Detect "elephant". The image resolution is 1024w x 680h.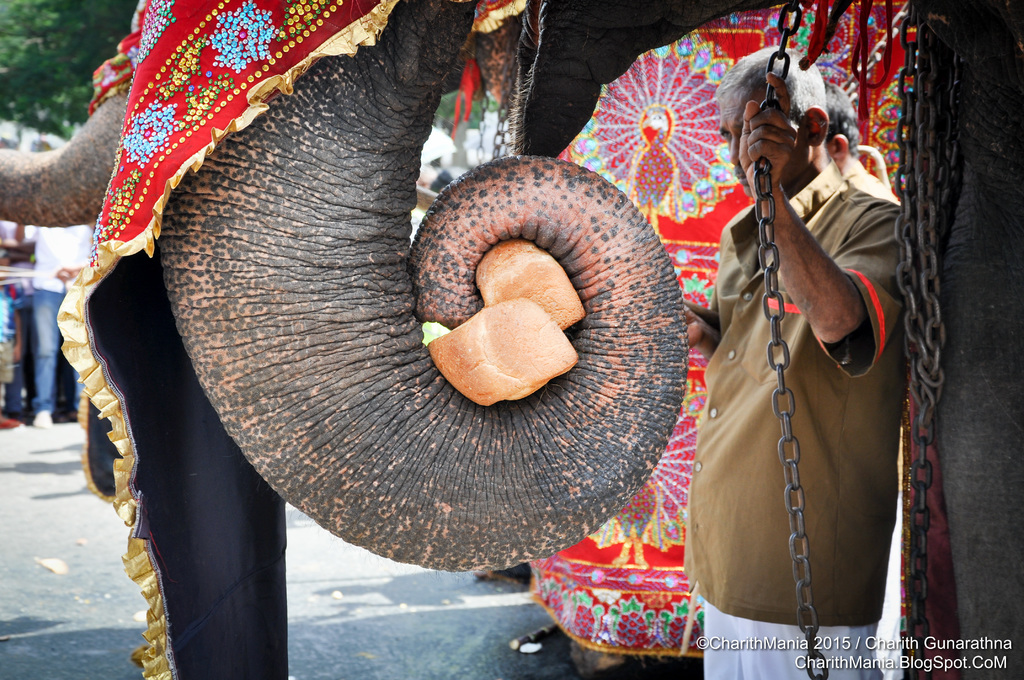
{"x1": 157, "y1": 0, "x2": 1023, "y2": 679}.
